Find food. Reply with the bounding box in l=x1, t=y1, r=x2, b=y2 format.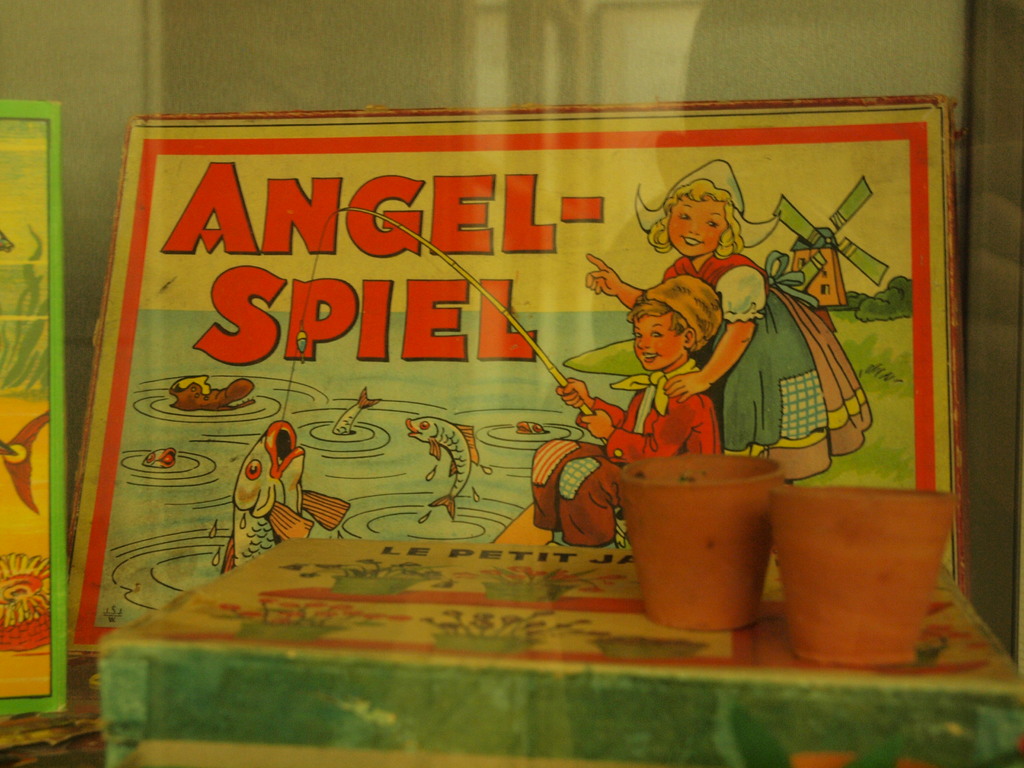
l=144, t=444, r=175, b=470.
